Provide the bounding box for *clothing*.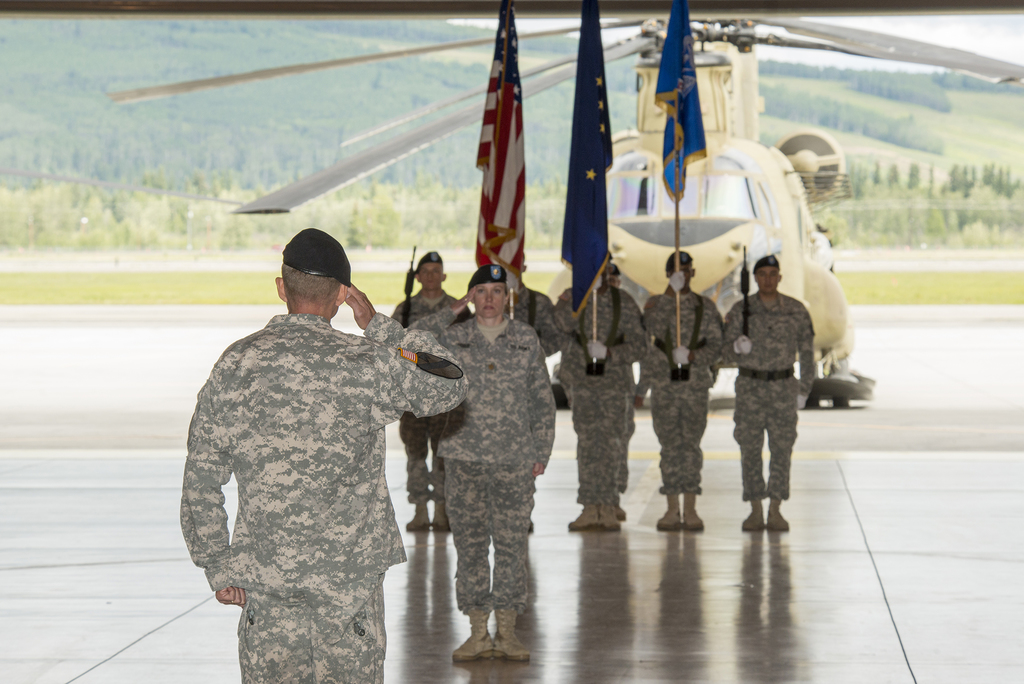
642, 288, 723, 495.
